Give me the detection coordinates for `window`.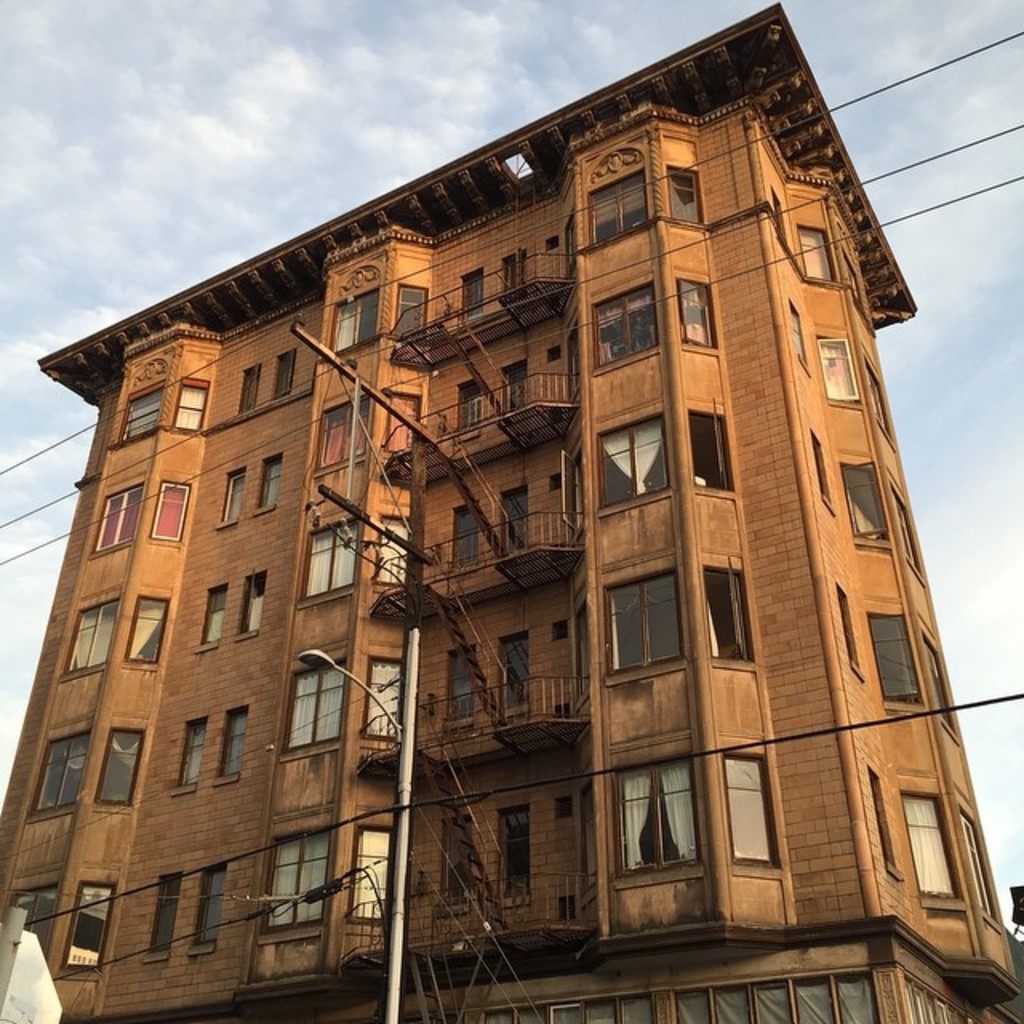
[x1=491, y1=626, x2=526, y2=710].
